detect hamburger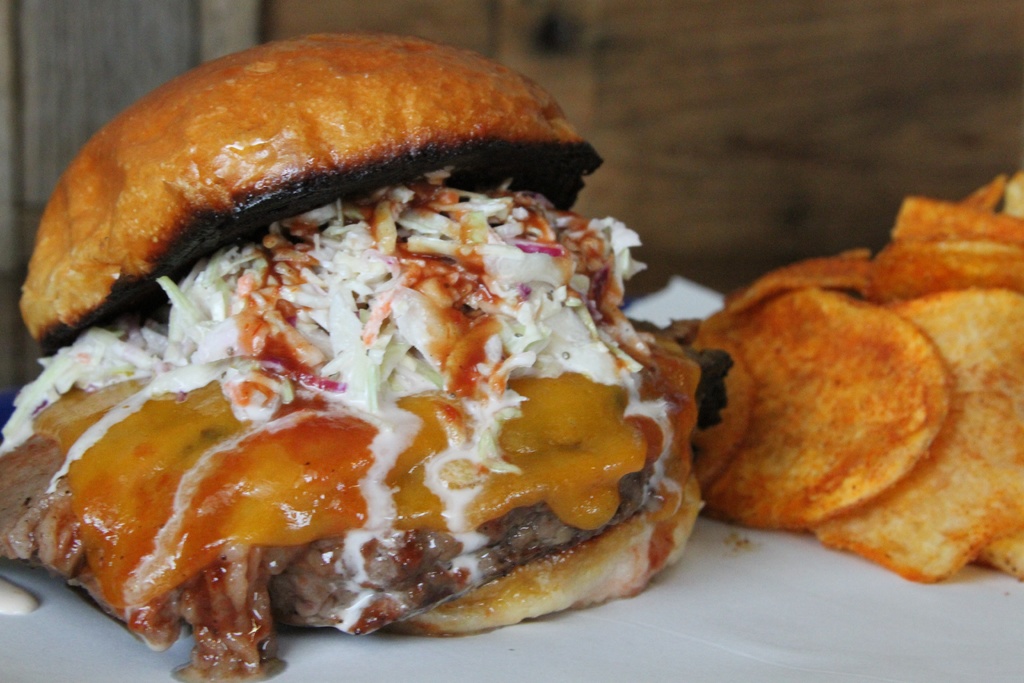
x1=0 y1=32 x2=731 y2=680
